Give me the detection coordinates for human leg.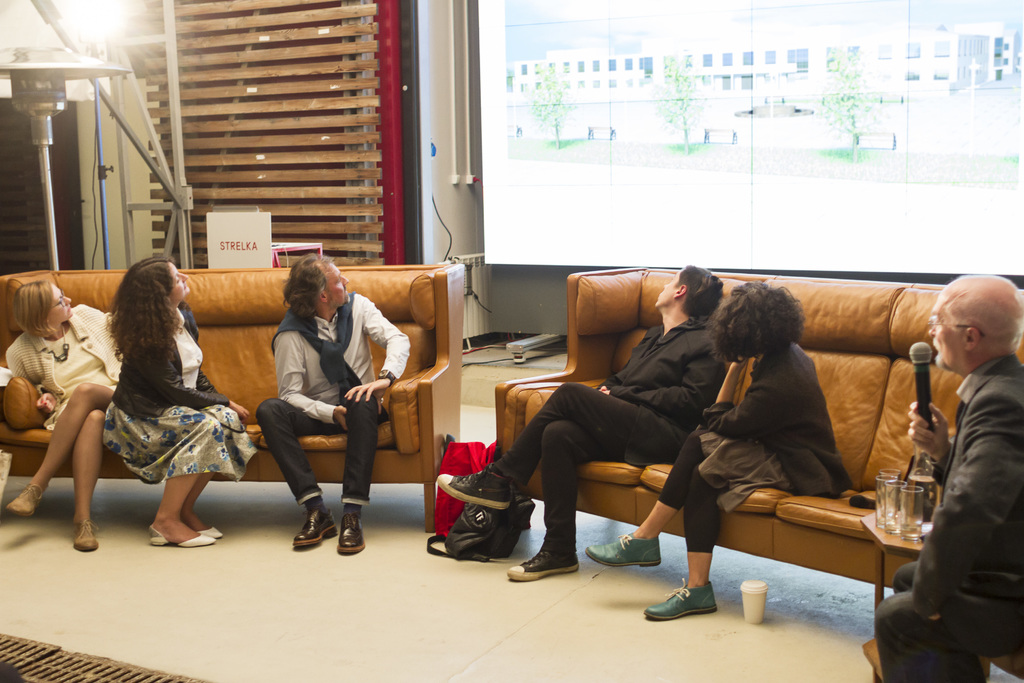
148/470/211/549.
